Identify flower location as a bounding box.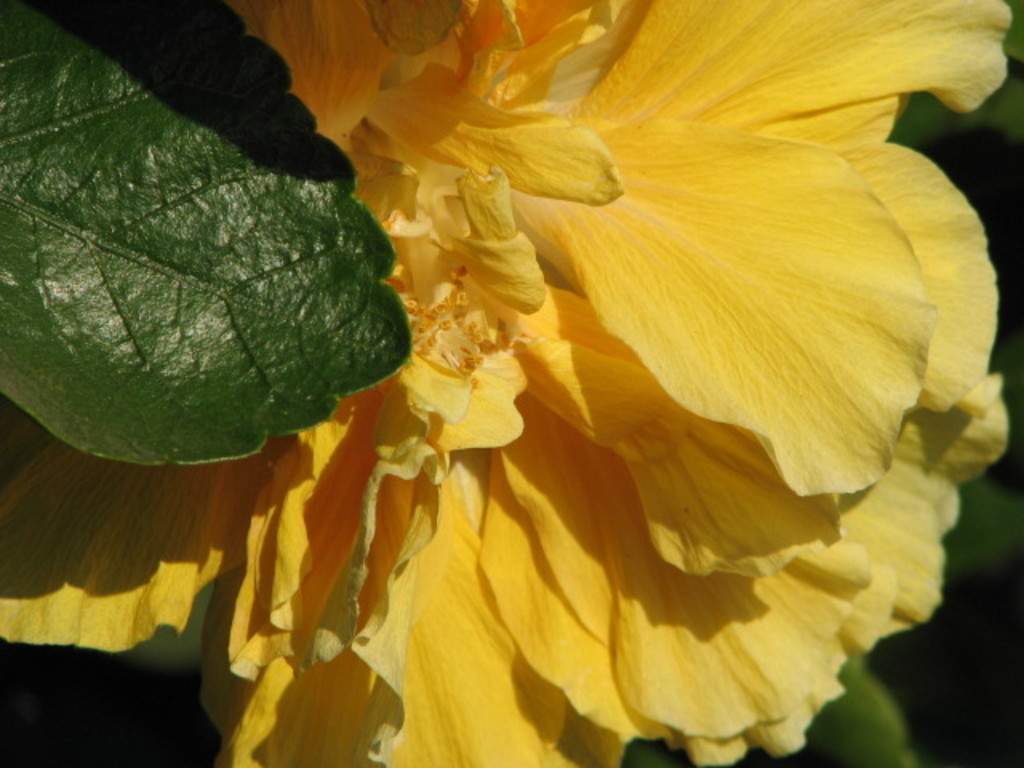
Rect(0, 6, 1011, 757).
